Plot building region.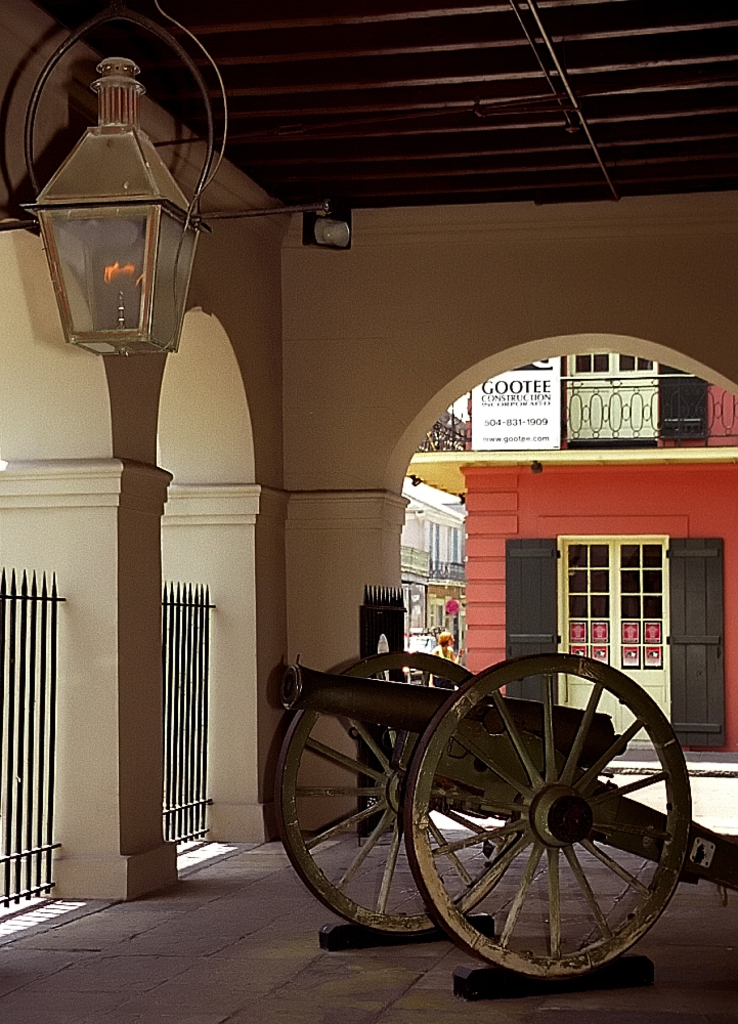
Plotted at 0,0,737,1023.
